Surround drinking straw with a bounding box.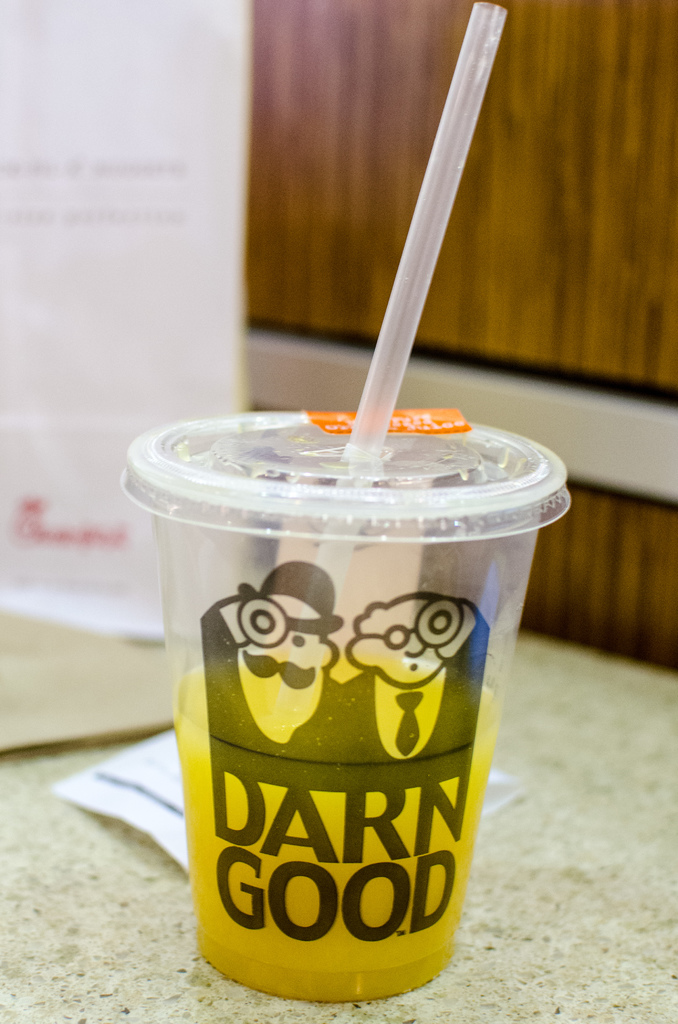
bbox(281, 0, 509, 703).
